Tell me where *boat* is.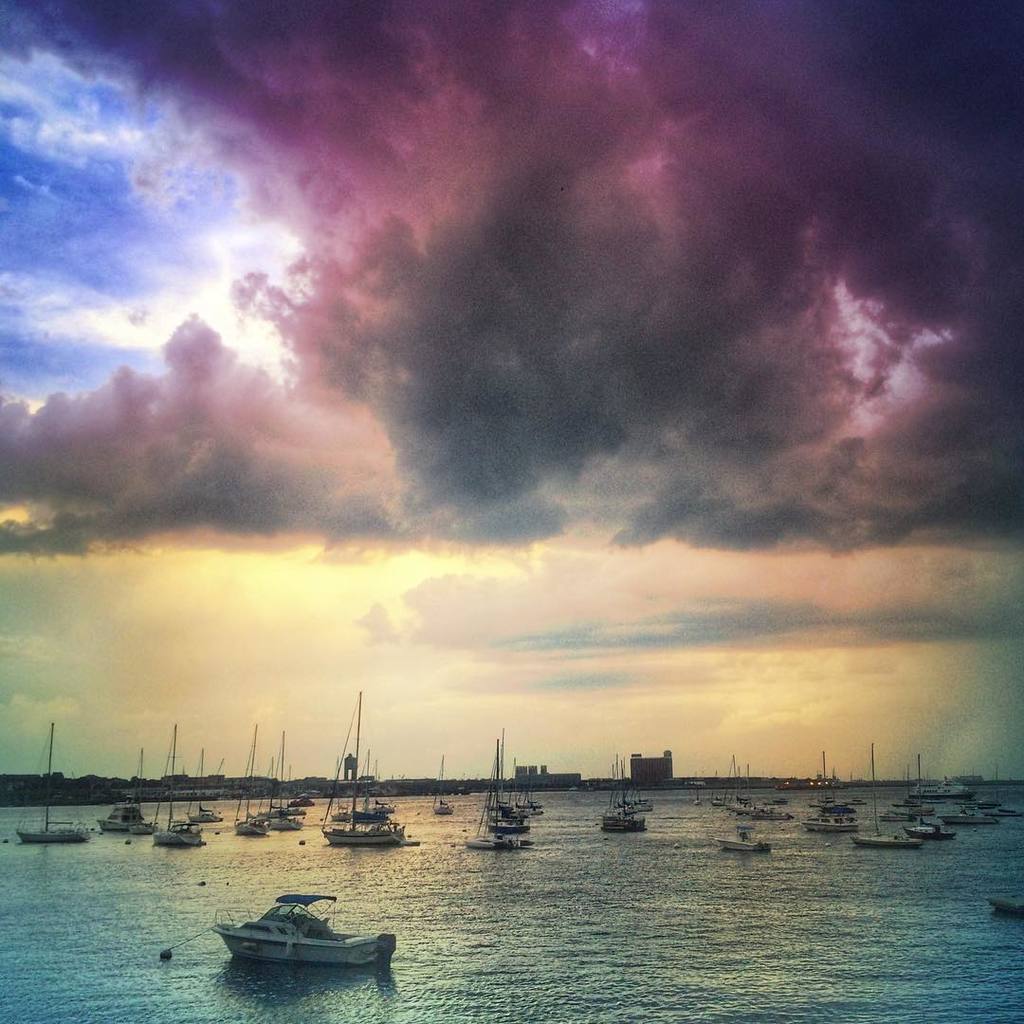
*boat* is at 604,747,650,834.
